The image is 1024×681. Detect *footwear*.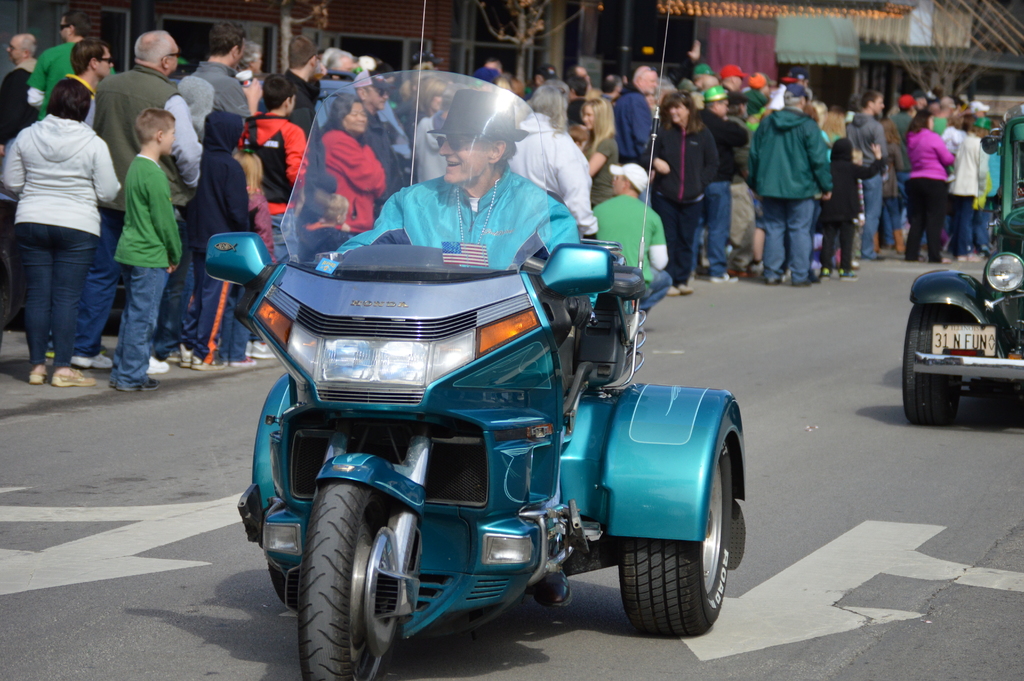
Detection: x1=673, y1=279, x2=689, y2=297.
